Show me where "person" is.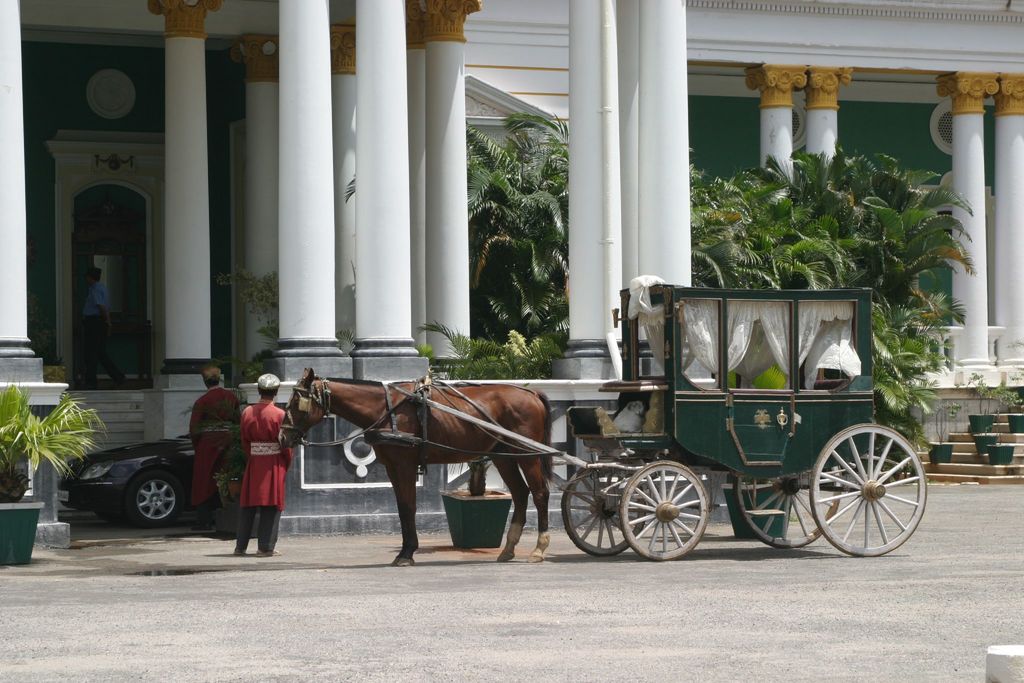
"person" is at (left=188, top=368, right=243, bottom=536).
